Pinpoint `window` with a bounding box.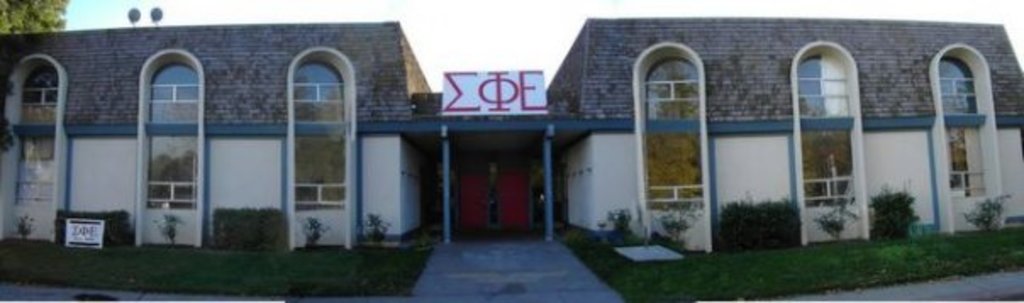
detection(0, 52, 61, 240).
